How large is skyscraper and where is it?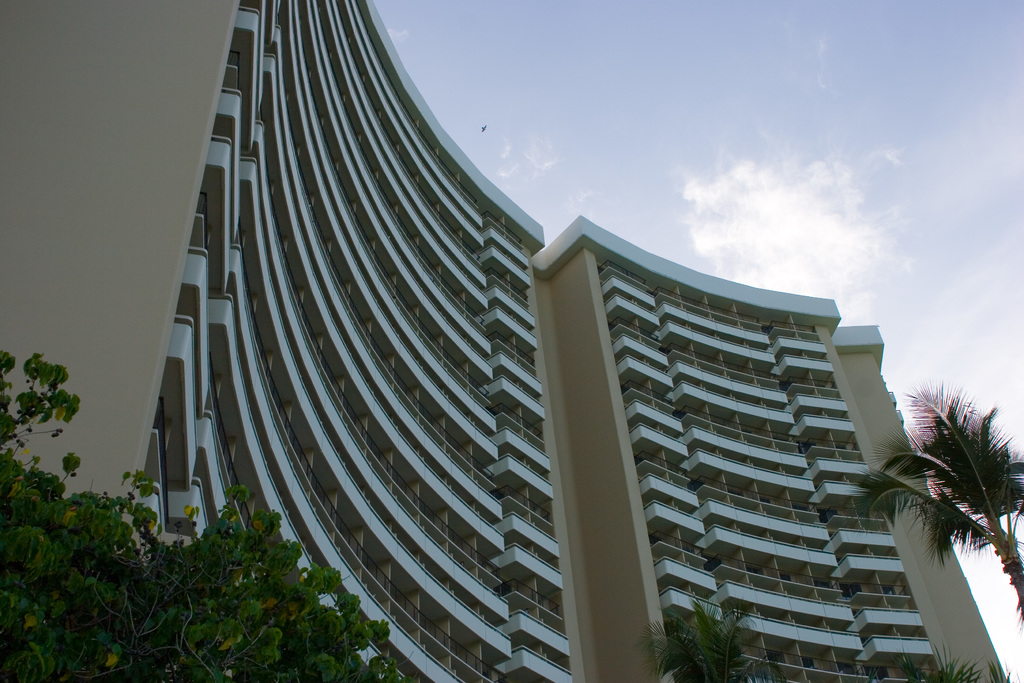
Bounding box: bbox=[0, 0, 1011, 682].
